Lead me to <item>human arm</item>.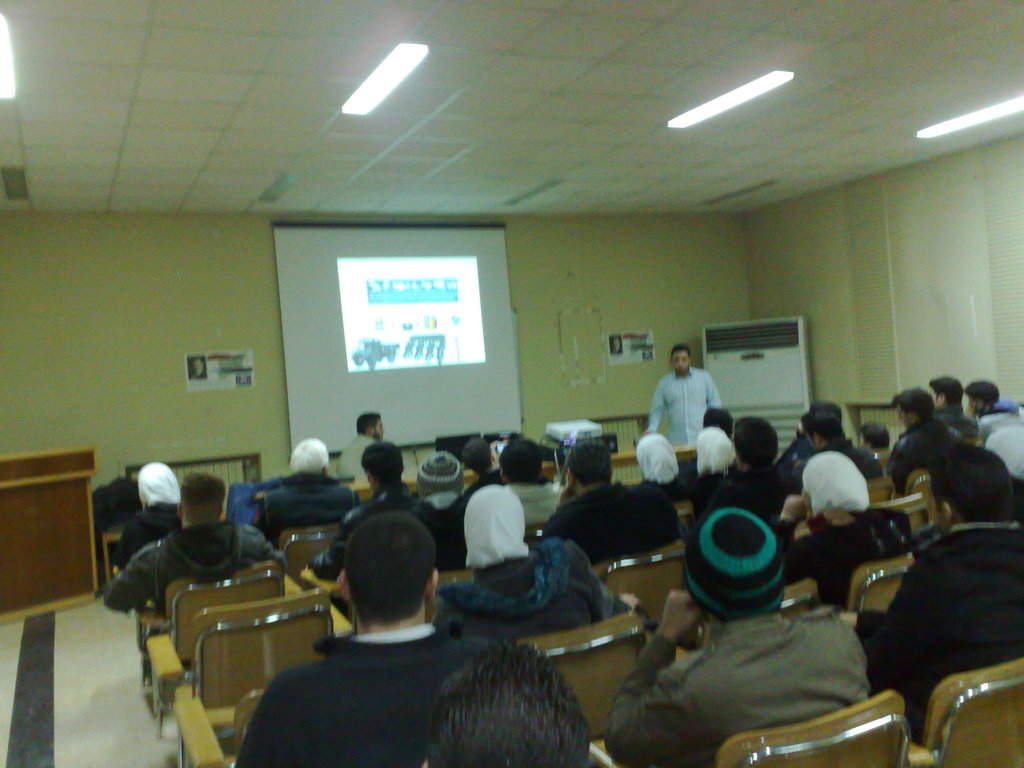
Lead to region(643, 375, 668, 438).
